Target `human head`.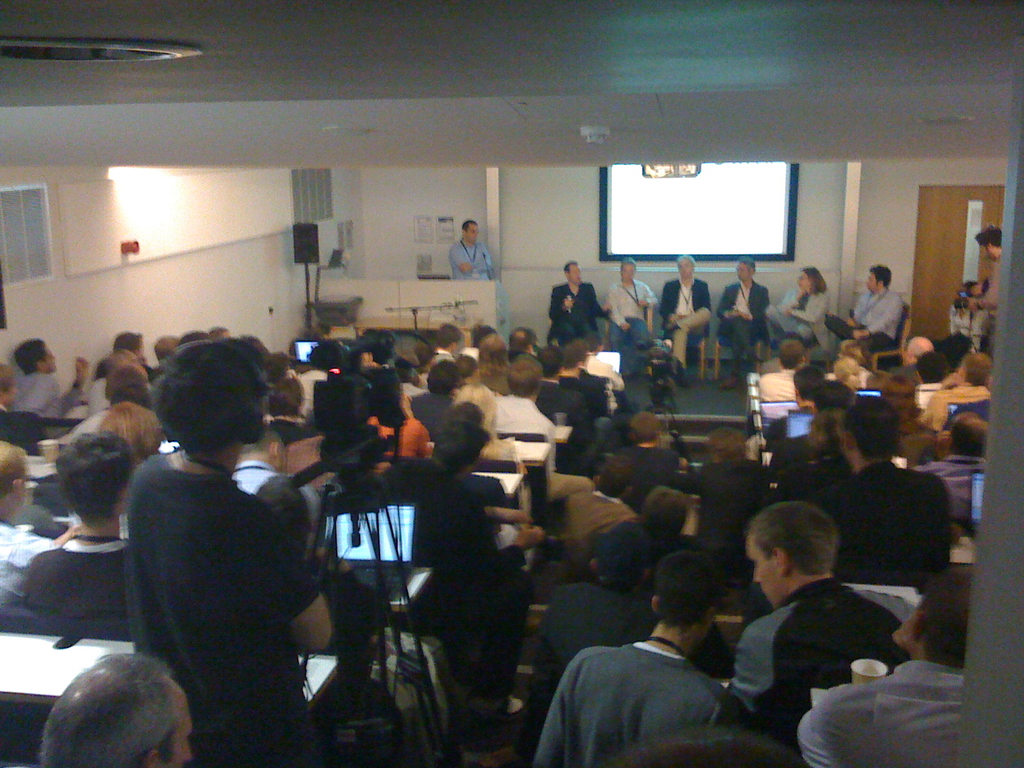
Target region: {"x1": 835, "y1": 397, "x2": 899, "y2": 468}.
